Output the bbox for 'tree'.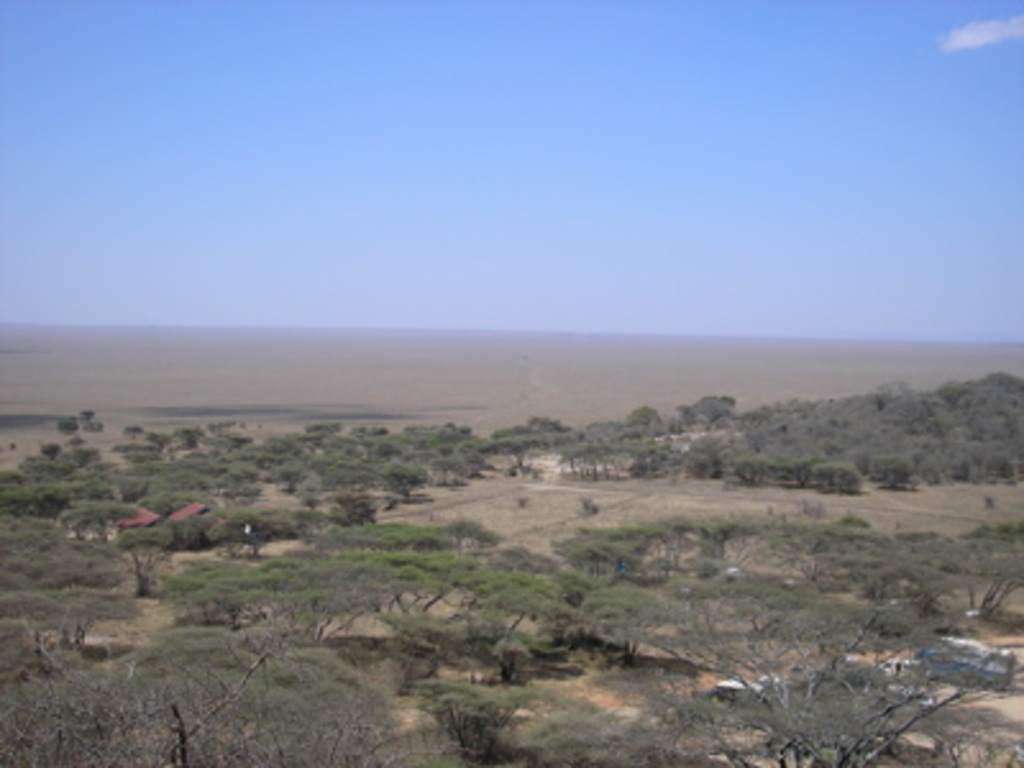
x1=404, y1=676, x2=561, y2=765.
